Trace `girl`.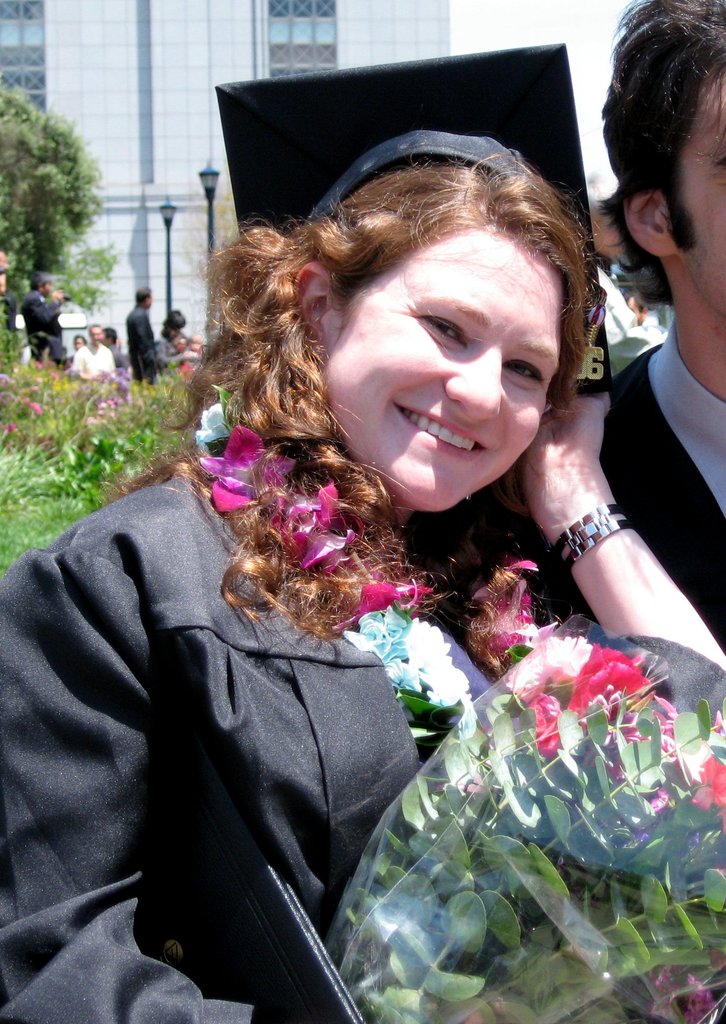
Traced to pyautogui.locateOnScreen(0, 42, 725, 1023).
